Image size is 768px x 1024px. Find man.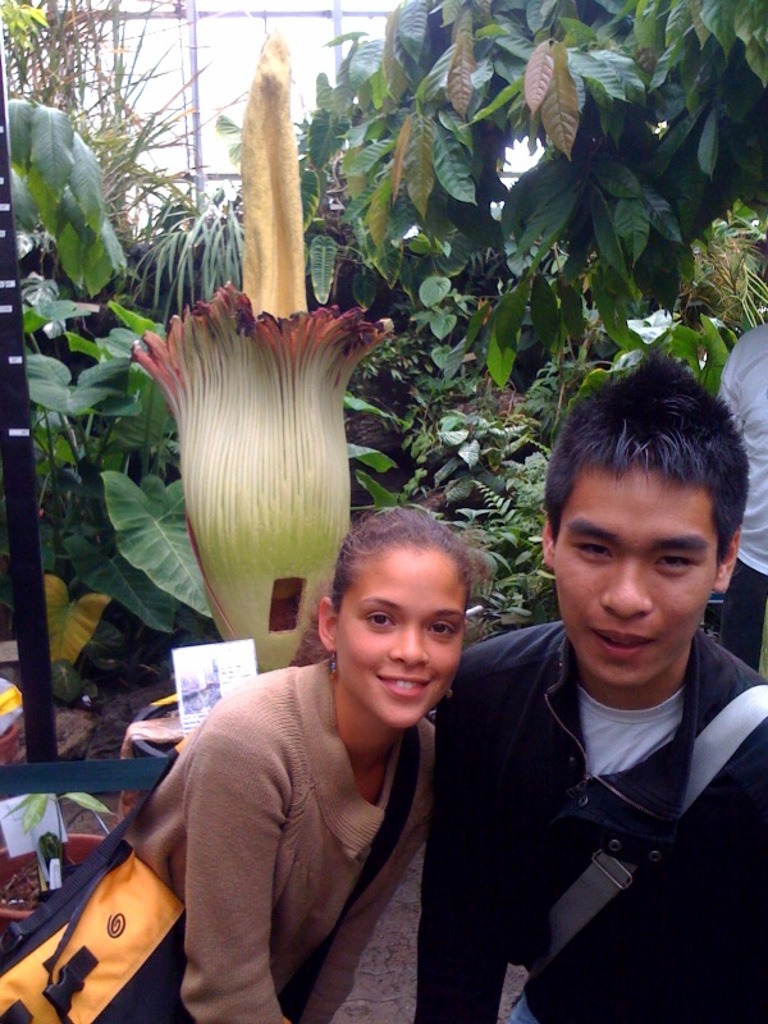
select_region(704, 303, 767, 685).
